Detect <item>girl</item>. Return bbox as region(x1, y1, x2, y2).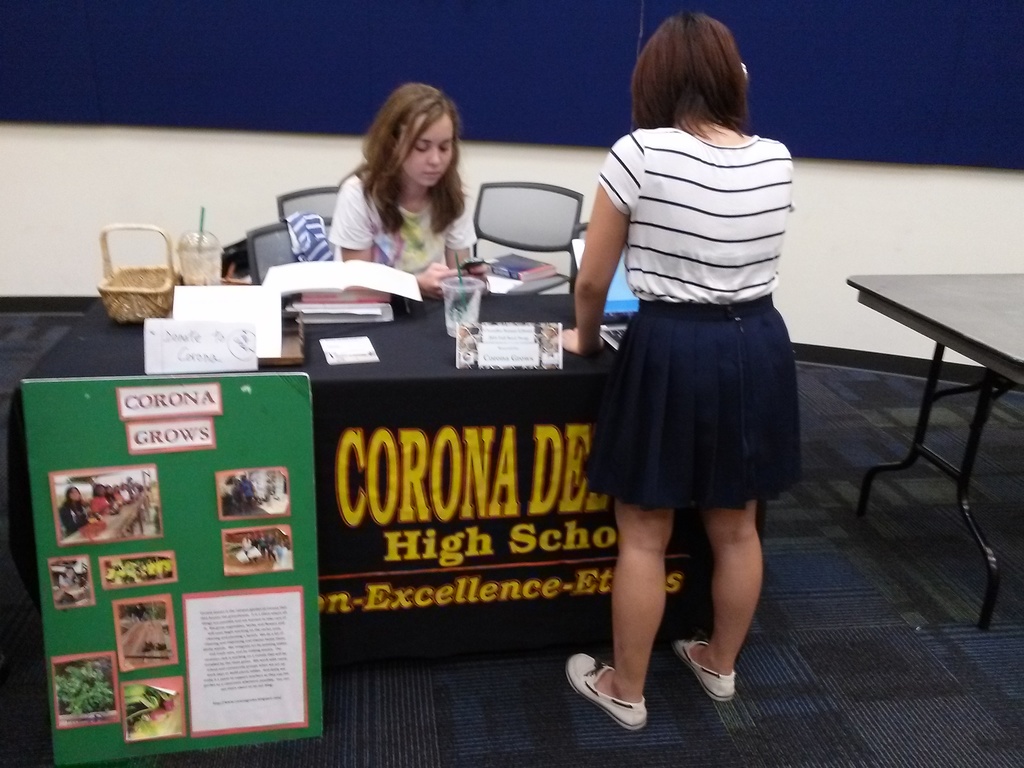
region(319, 74, 492, 282).
